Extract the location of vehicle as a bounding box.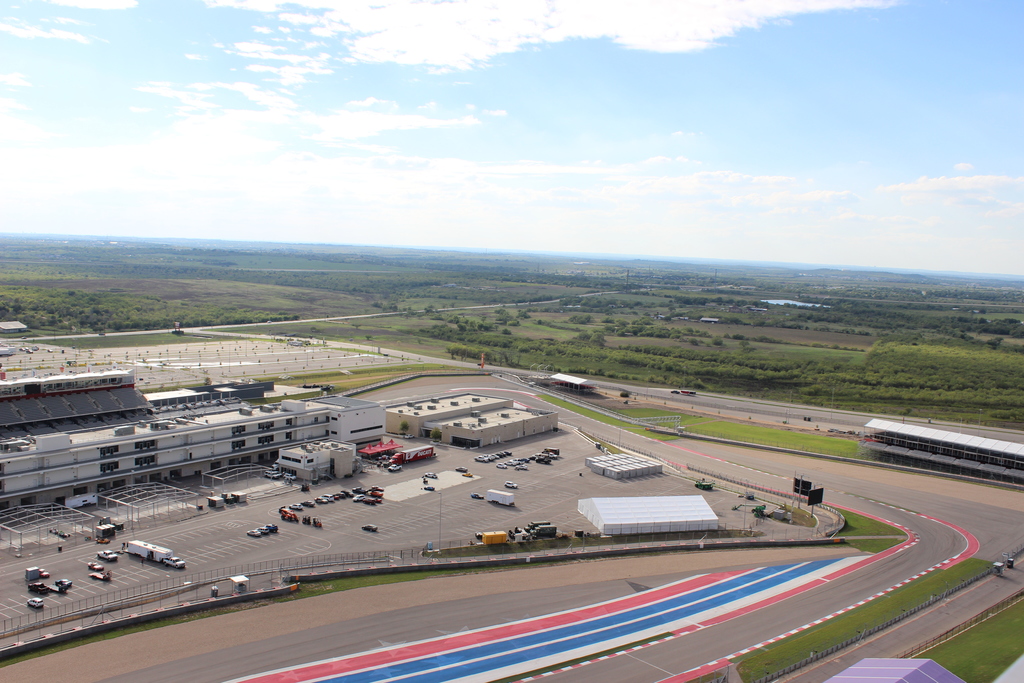
26:595:44:609.
